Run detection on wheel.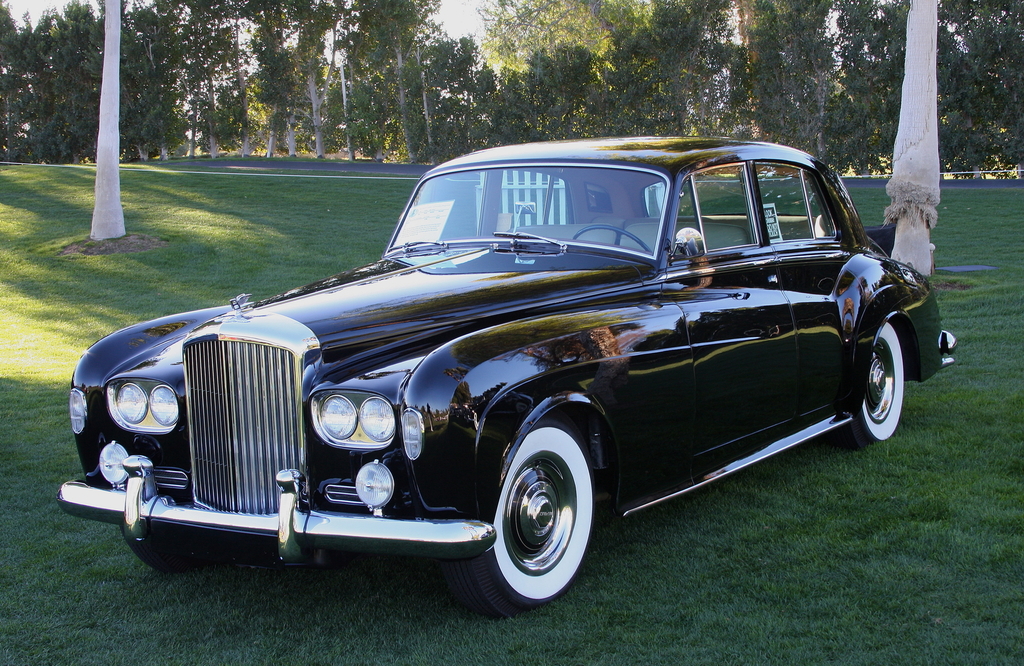
Result: (left=566, top=222, right=652, bottom=251).
